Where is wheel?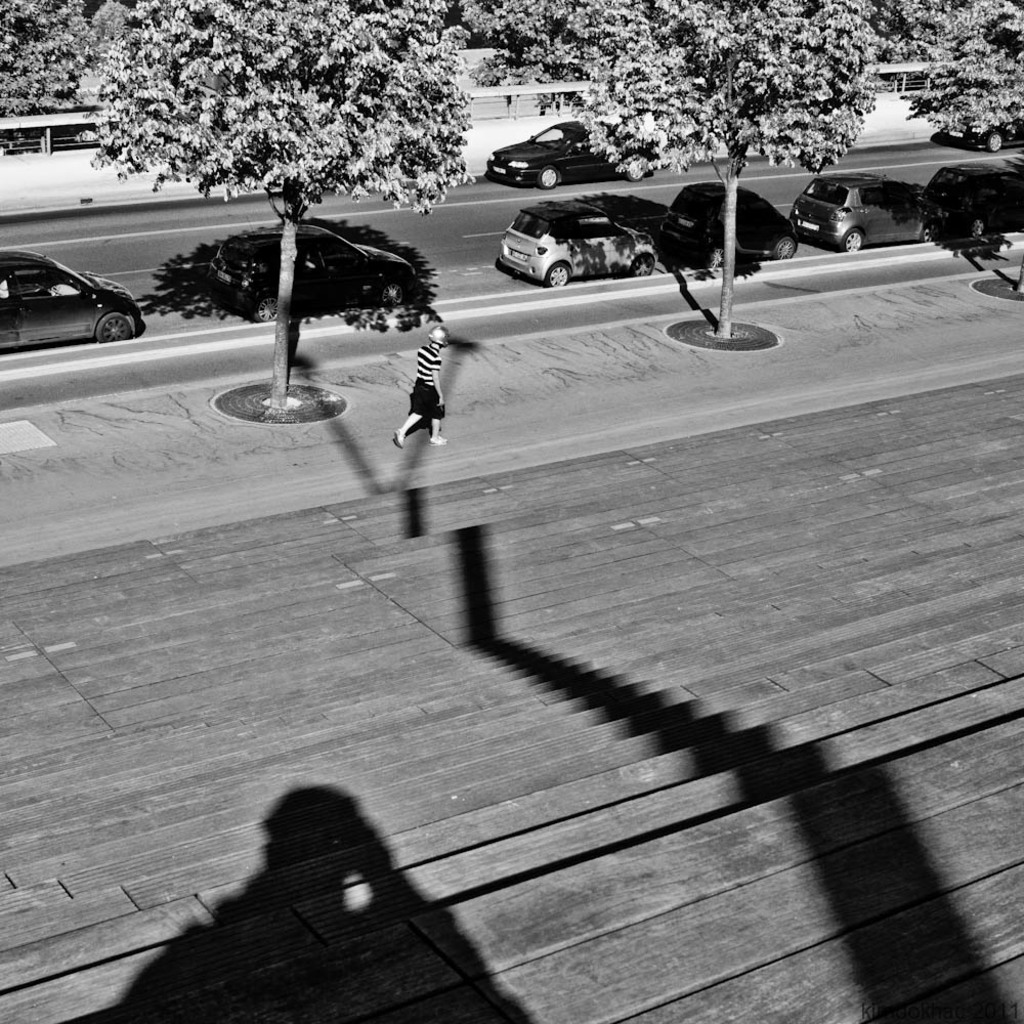
<box>843,231,866,253</box>.
